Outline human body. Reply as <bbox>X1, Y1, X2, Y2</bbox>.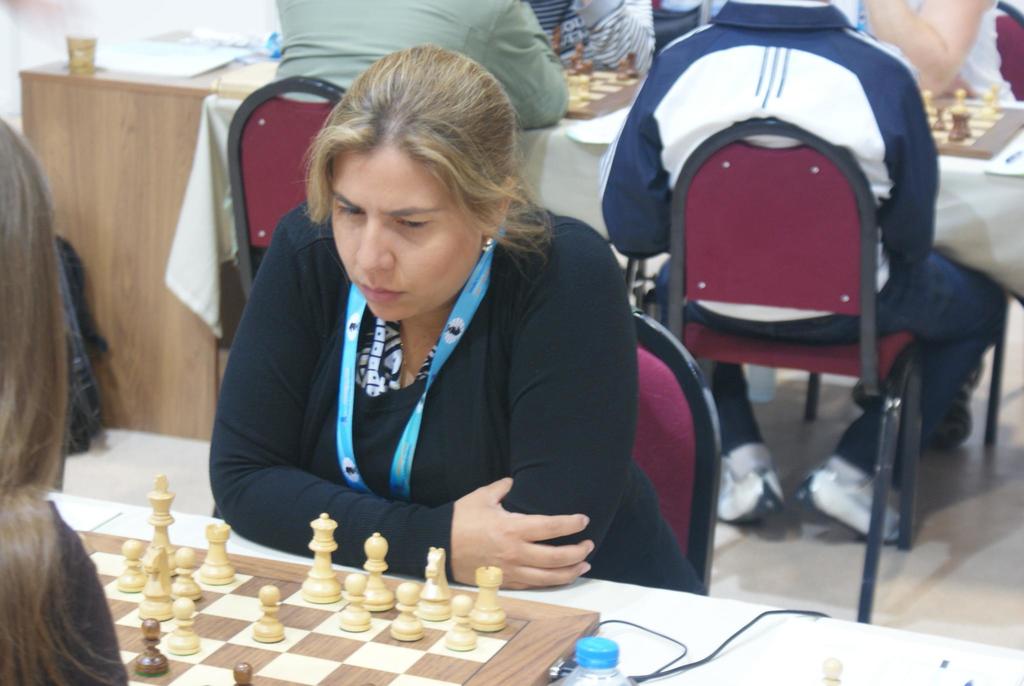
<bbox>178, 78, 671, 600</bbox>.
